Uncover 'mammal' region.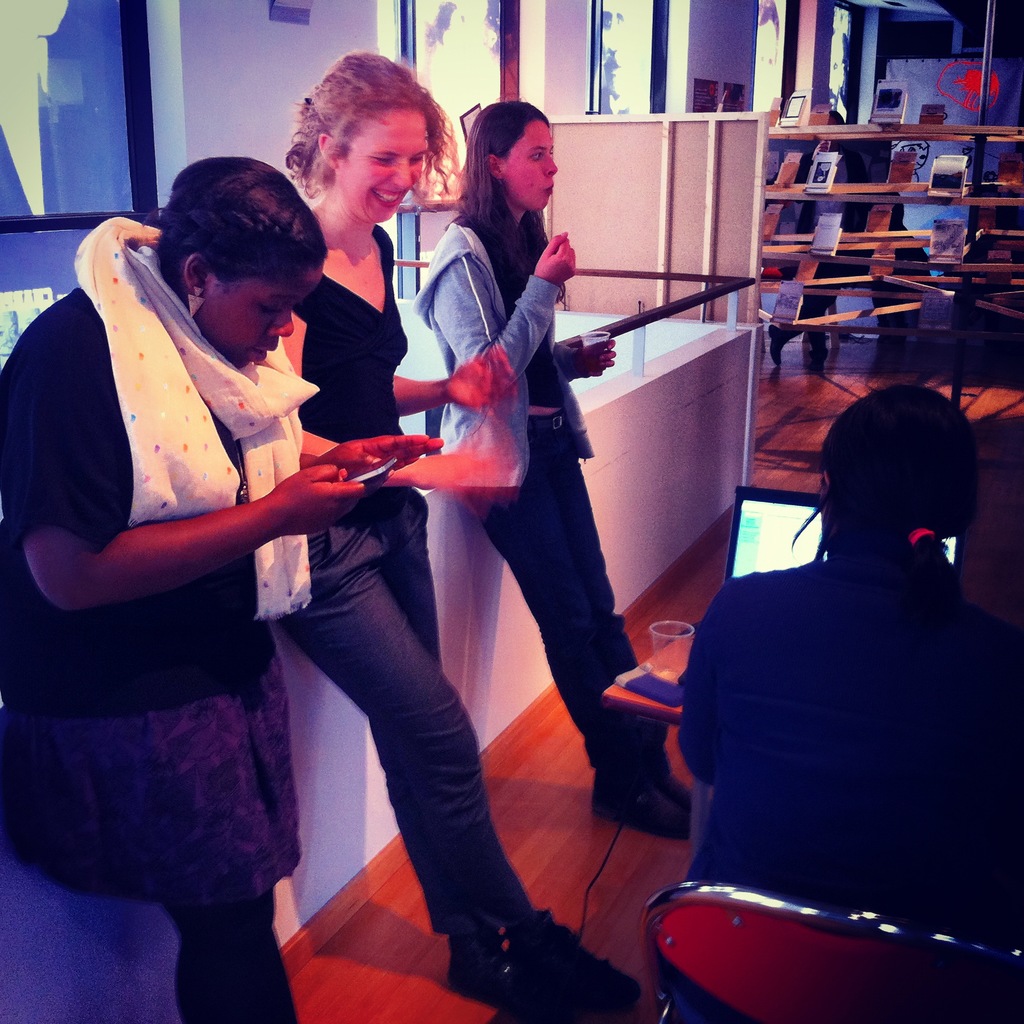
Uncovered: [264,43,641,1023].
